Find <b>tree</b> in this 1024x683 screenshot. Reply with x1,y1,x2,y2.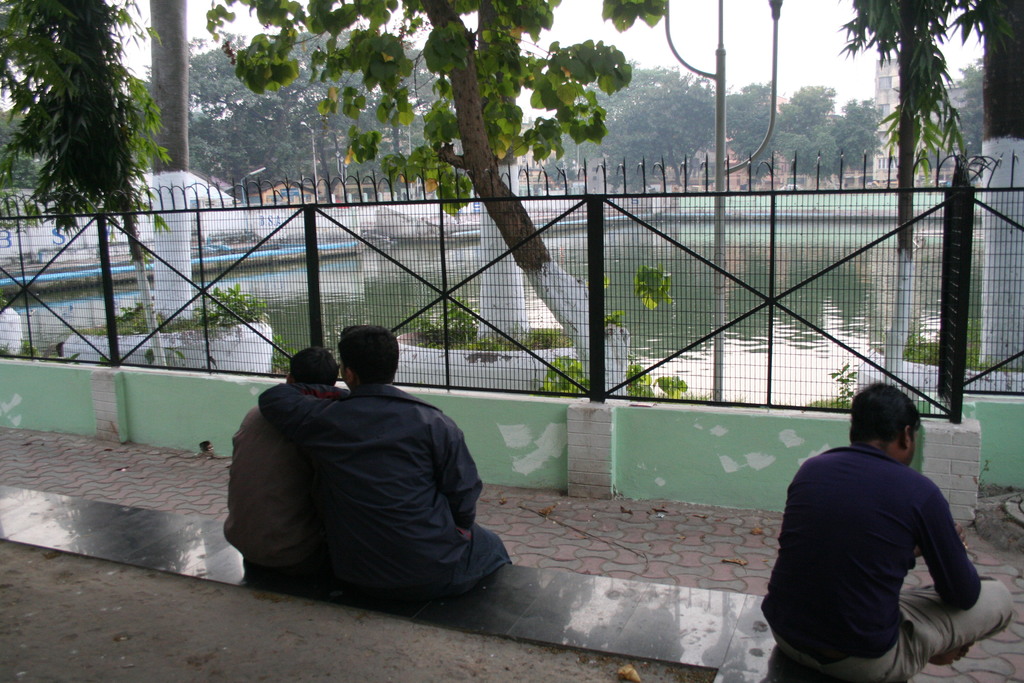
204,0,674,399.
